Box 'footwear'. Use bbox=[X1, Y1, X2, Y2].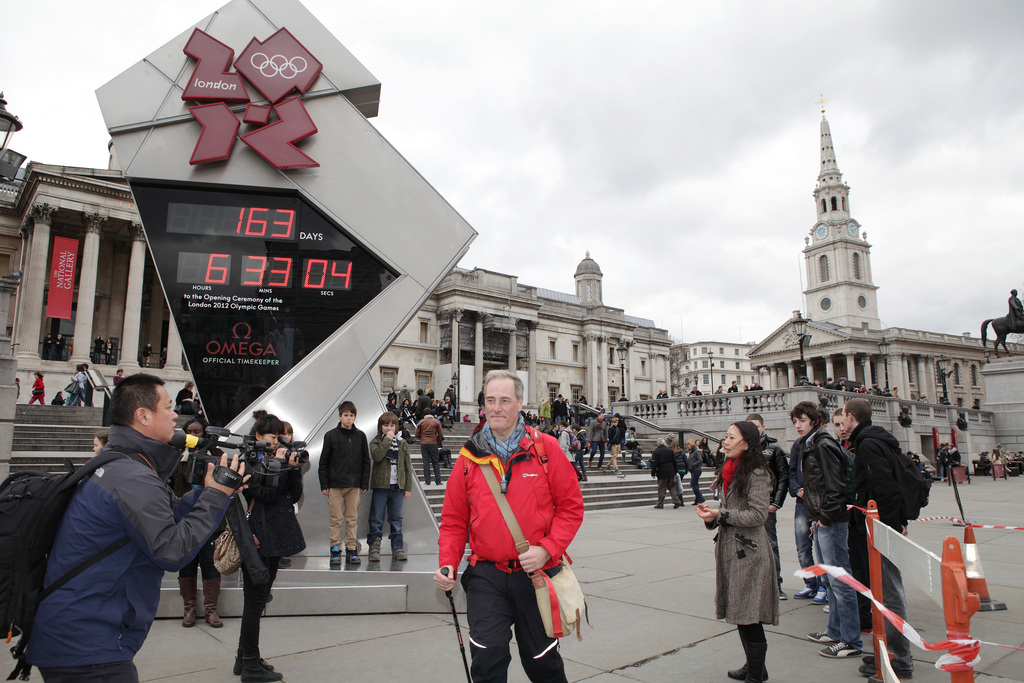
bbox=[371, 538, 383, 561].
